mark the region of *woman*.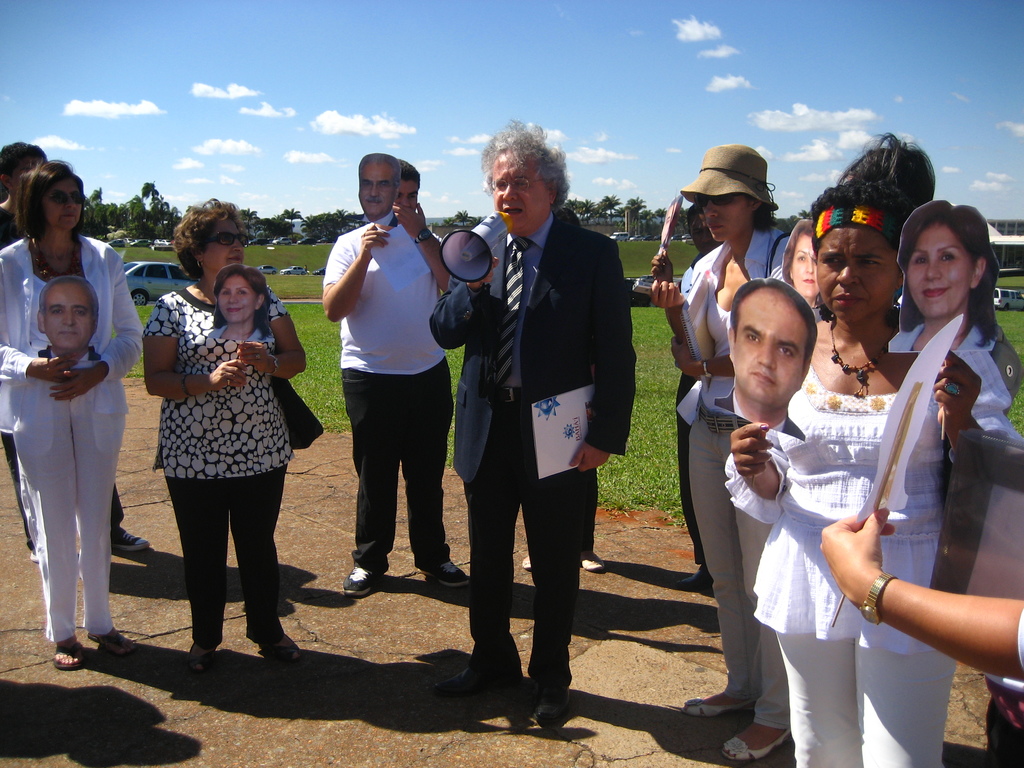
Region: Rect(886, 198, 1004, 357).
